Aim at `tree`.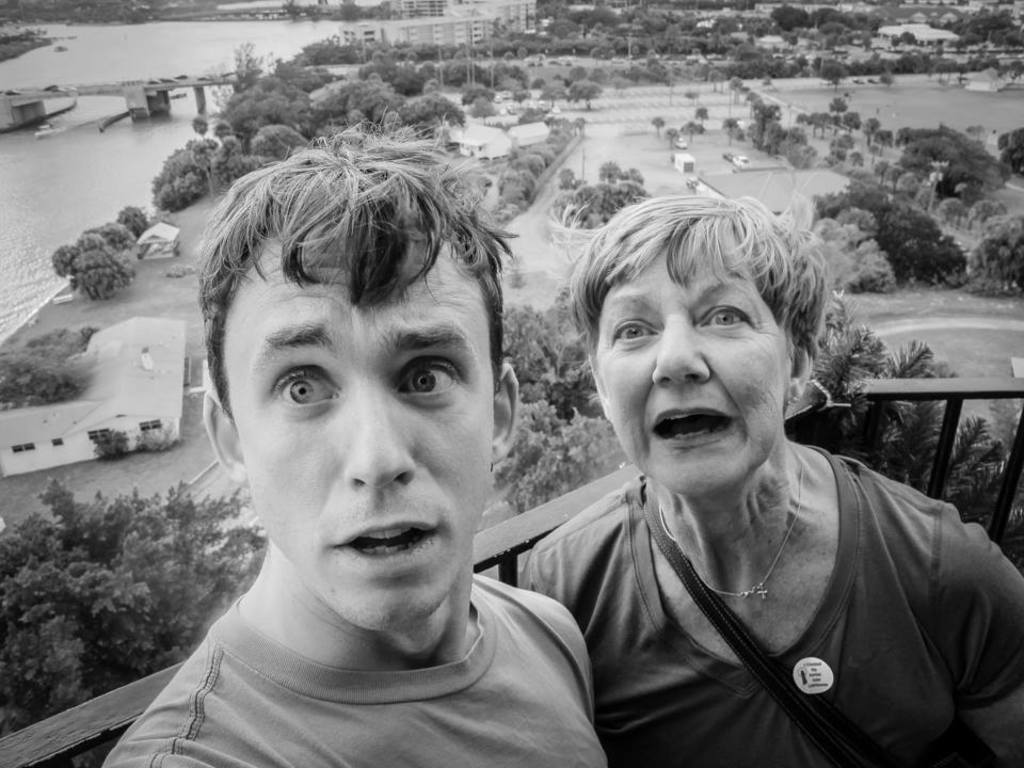
Aimed at 460 83 491 106.
